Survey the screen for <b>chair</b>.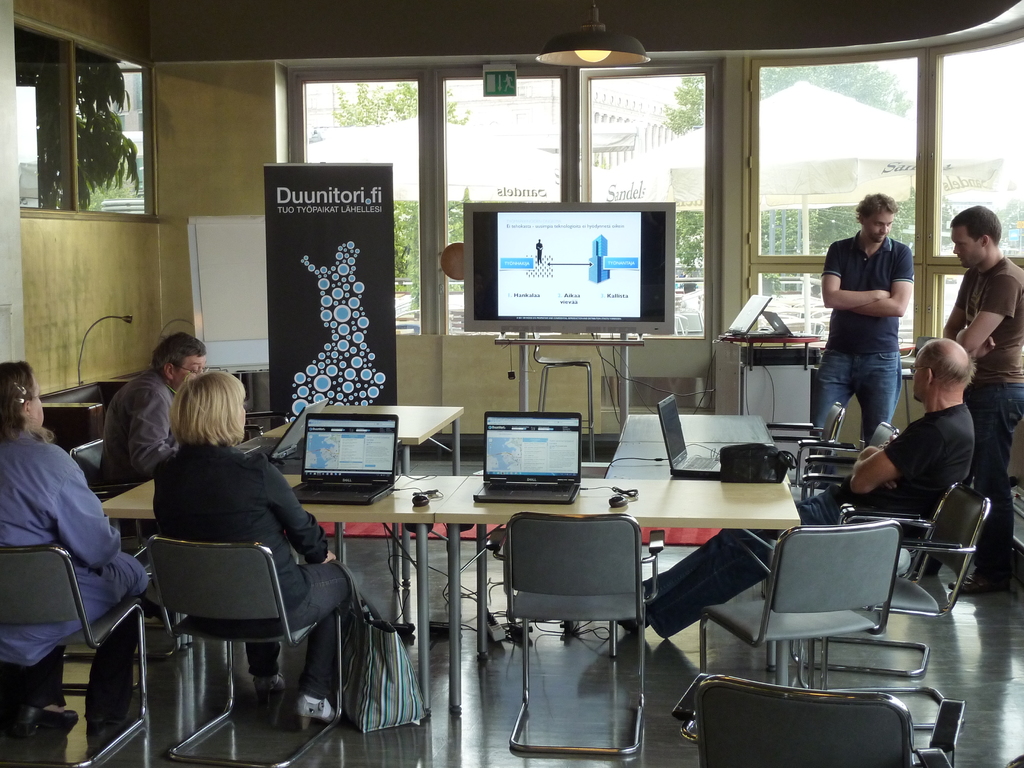
Survey found: x1=0 y1=542 x2=148 y2=767.
